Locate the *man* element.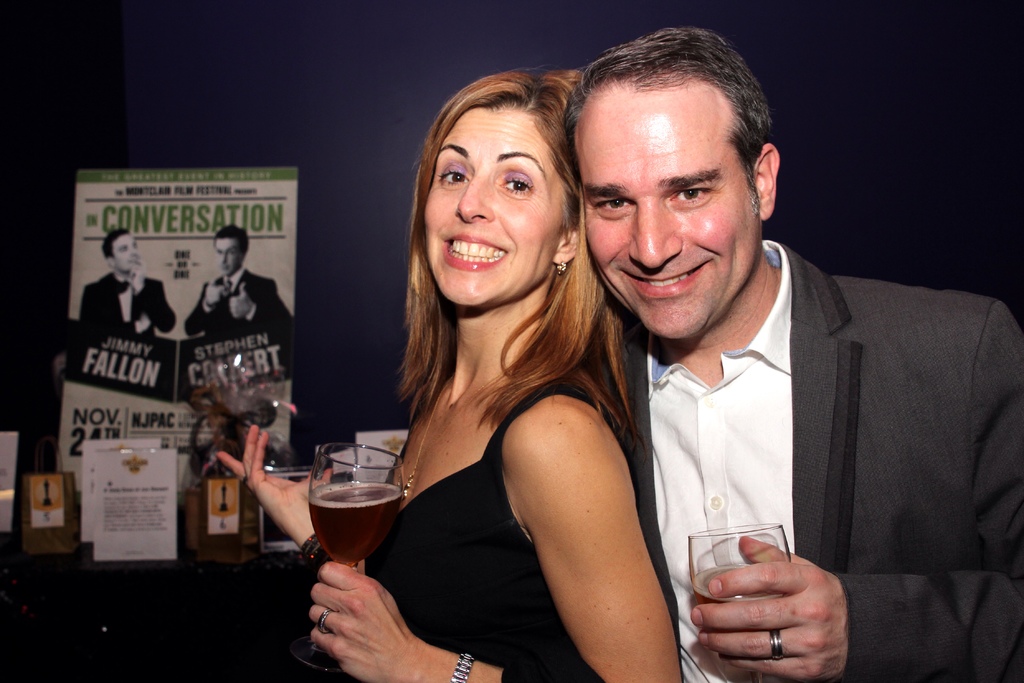
Element bbox: 186:224:309:339.
